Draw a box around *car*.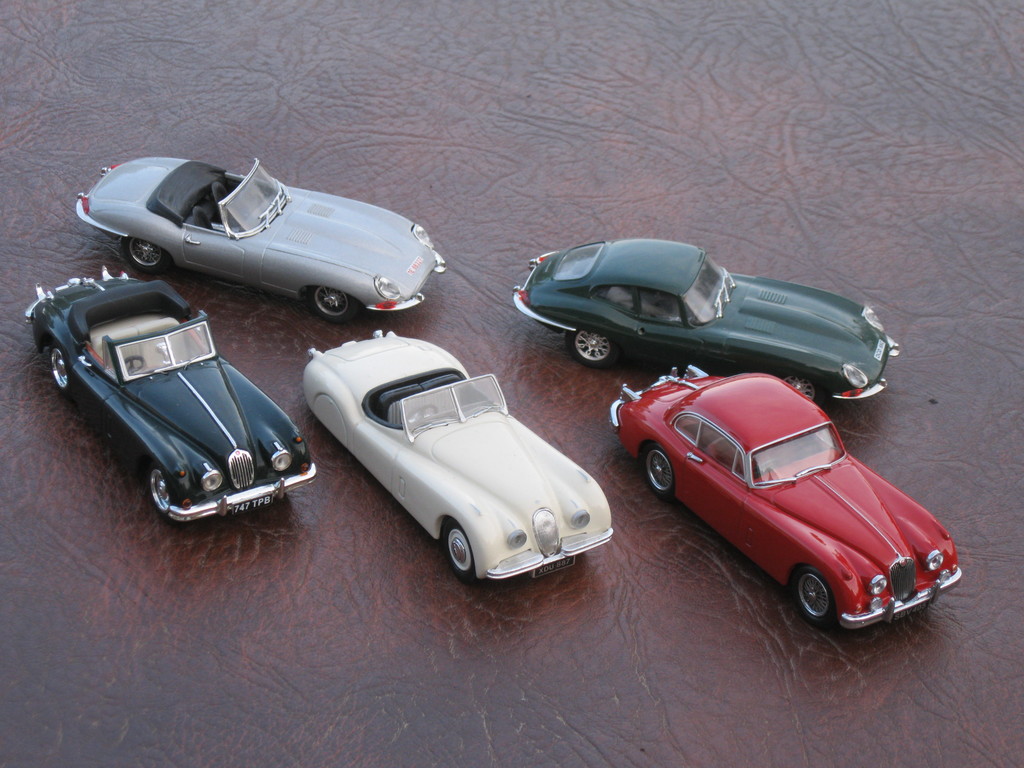
pyautogui.locateOnScreen(301, 331, 614, 586).
